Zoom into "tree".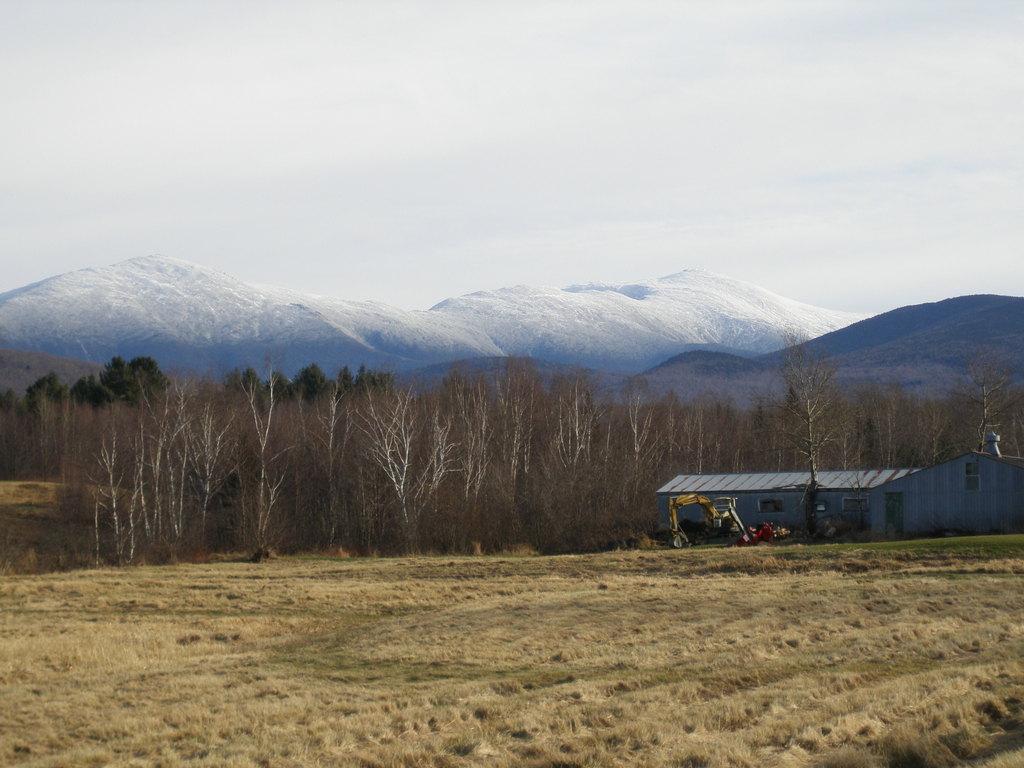
Zoom target: box=[784, 312, 842, 537].
